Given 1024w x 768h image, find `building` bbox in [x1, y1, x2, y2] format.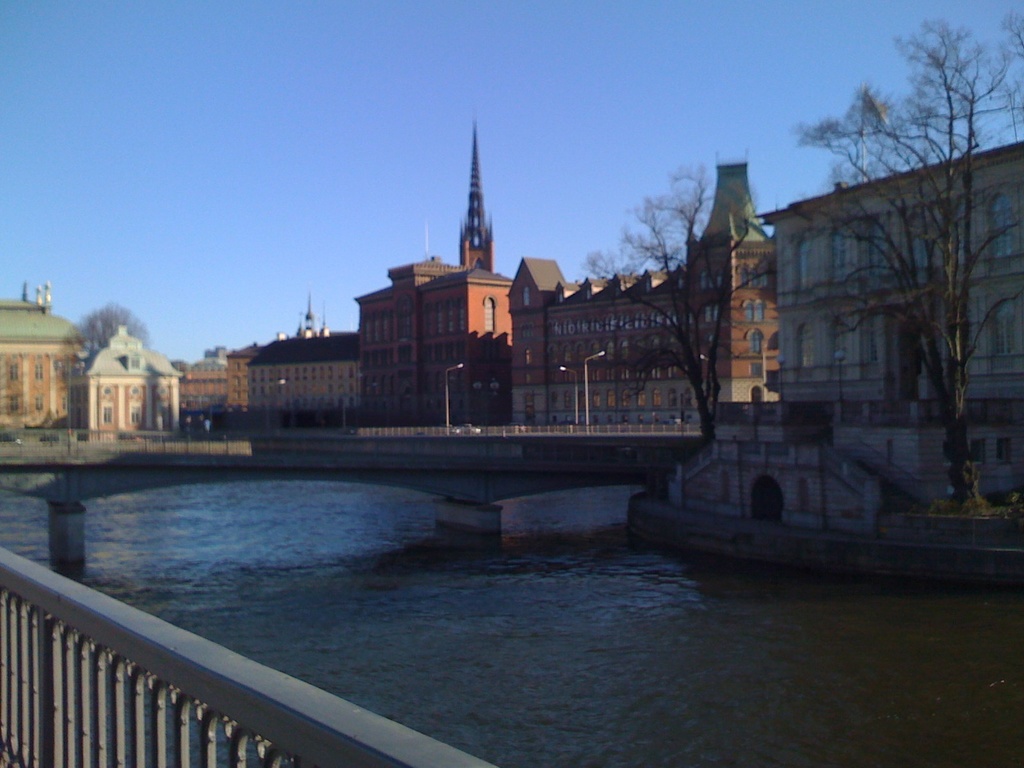
[757, 145, 1023, 413].
